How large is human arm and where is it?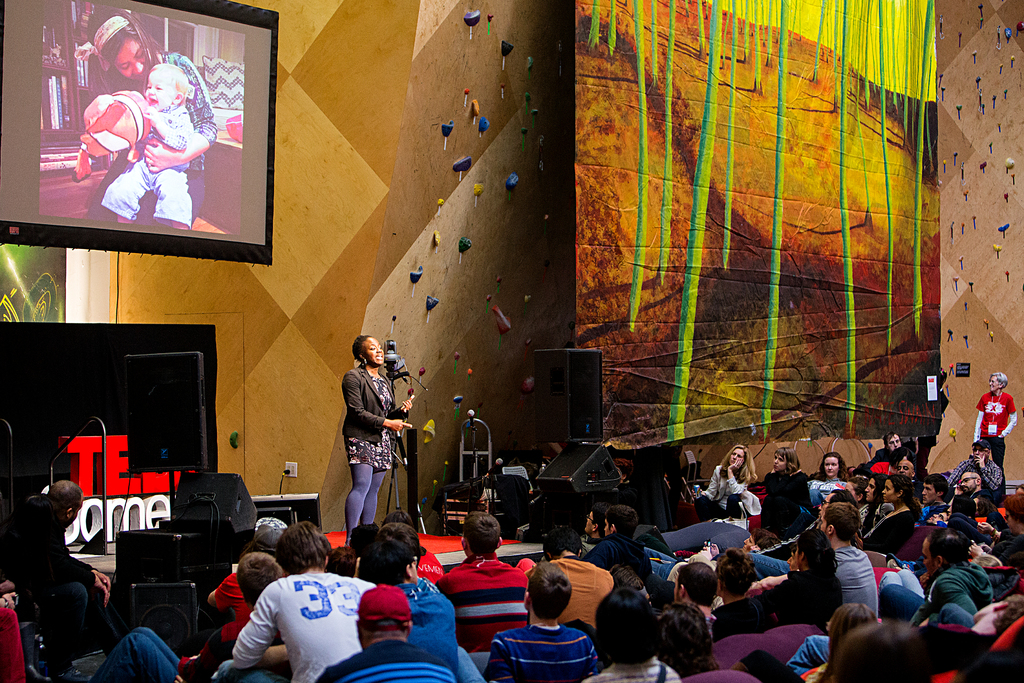
Bounding box: 966,539,984,562.
